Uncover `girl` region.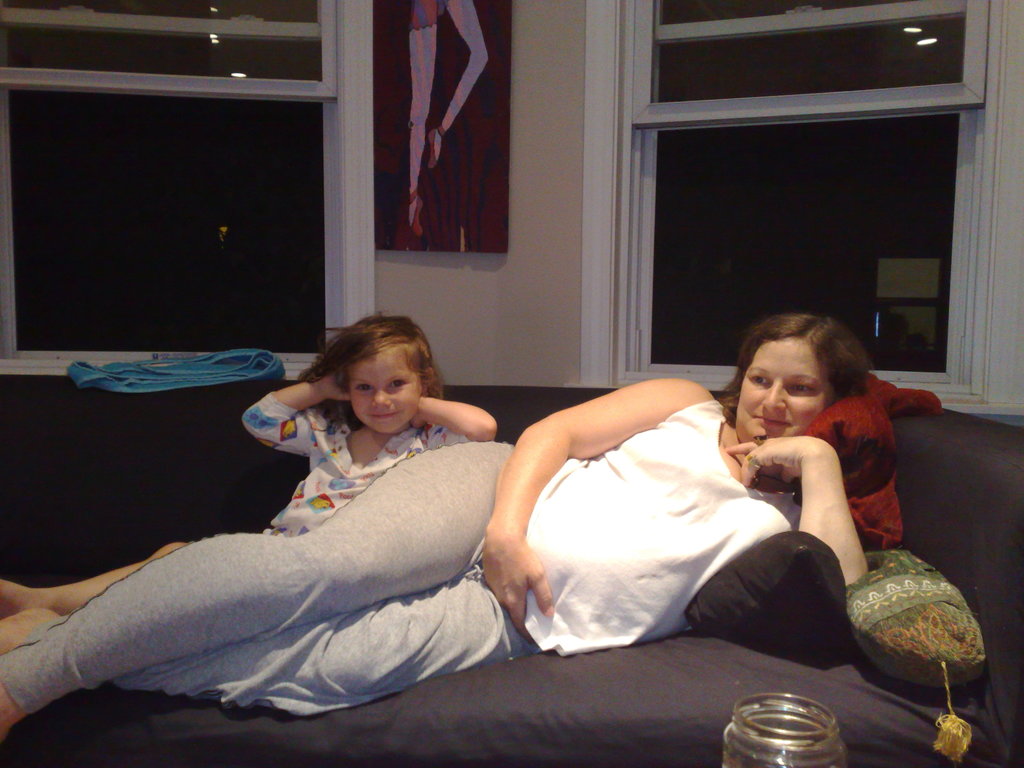
Uncovered: [x1=0, y1=310, x2=497, y2=617].
